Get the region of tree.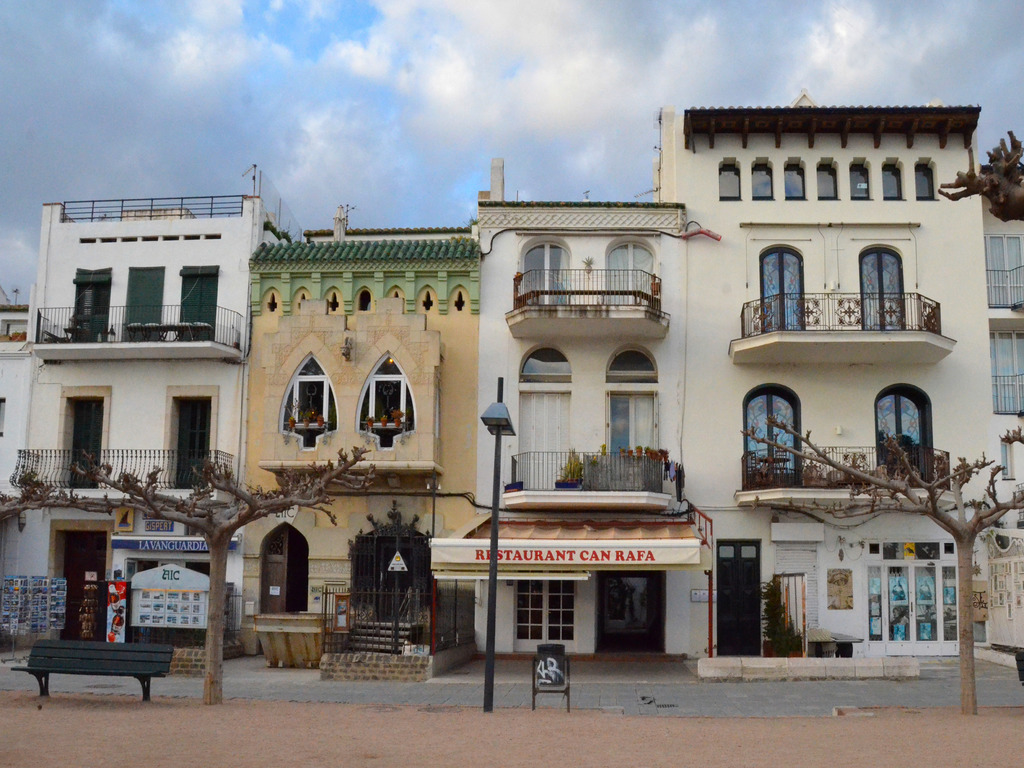
box(737, 414, 1023, 713).
